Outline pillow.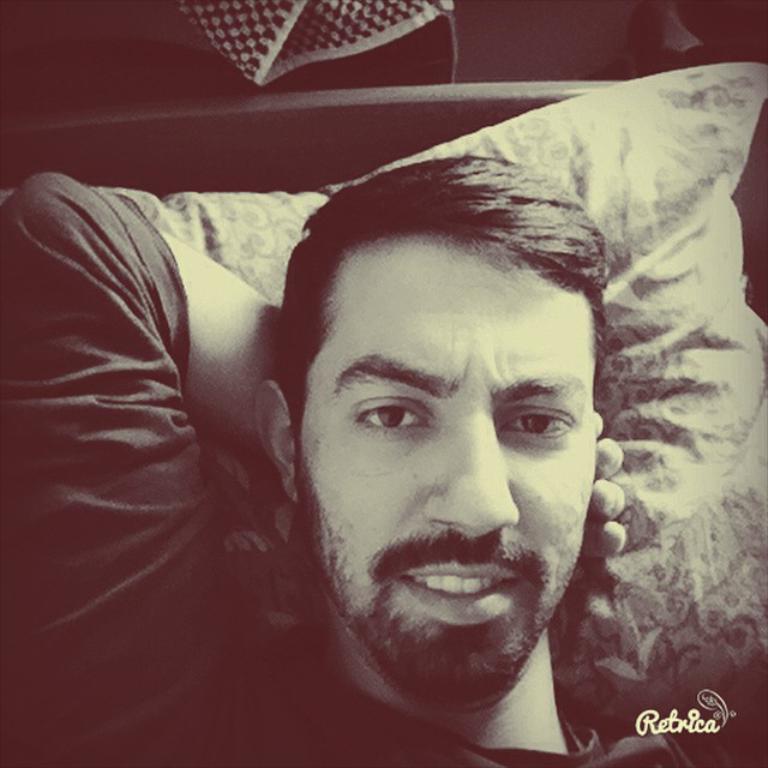
Outline: box(119, 58, 767, 722).
